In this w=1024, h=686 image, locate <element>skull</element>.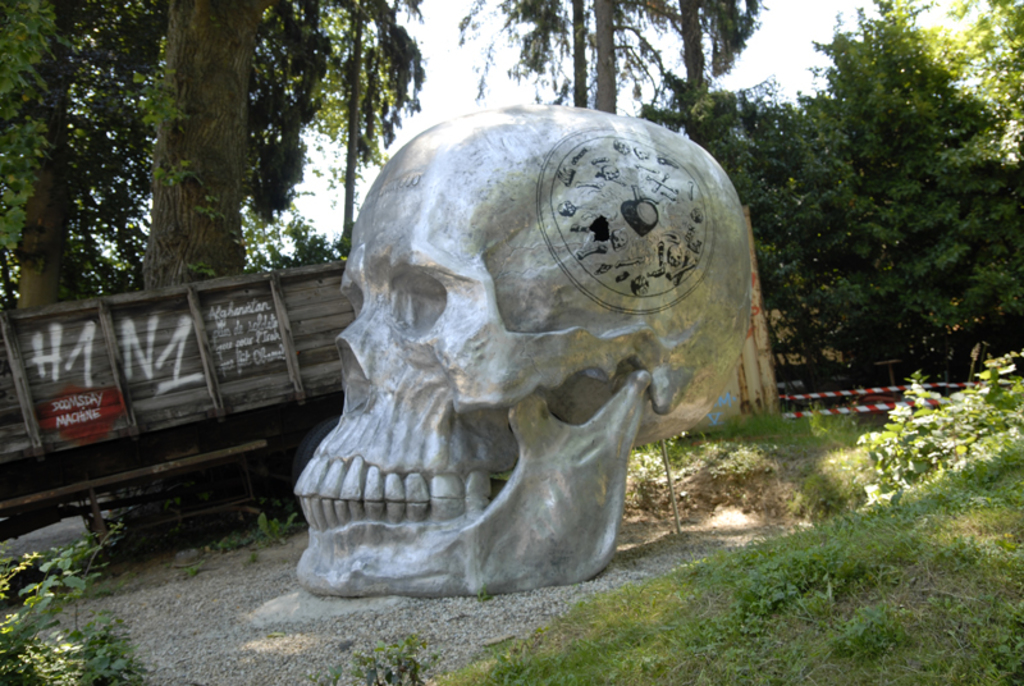
Bounding box: select_region(287, 118, 763, 626).
